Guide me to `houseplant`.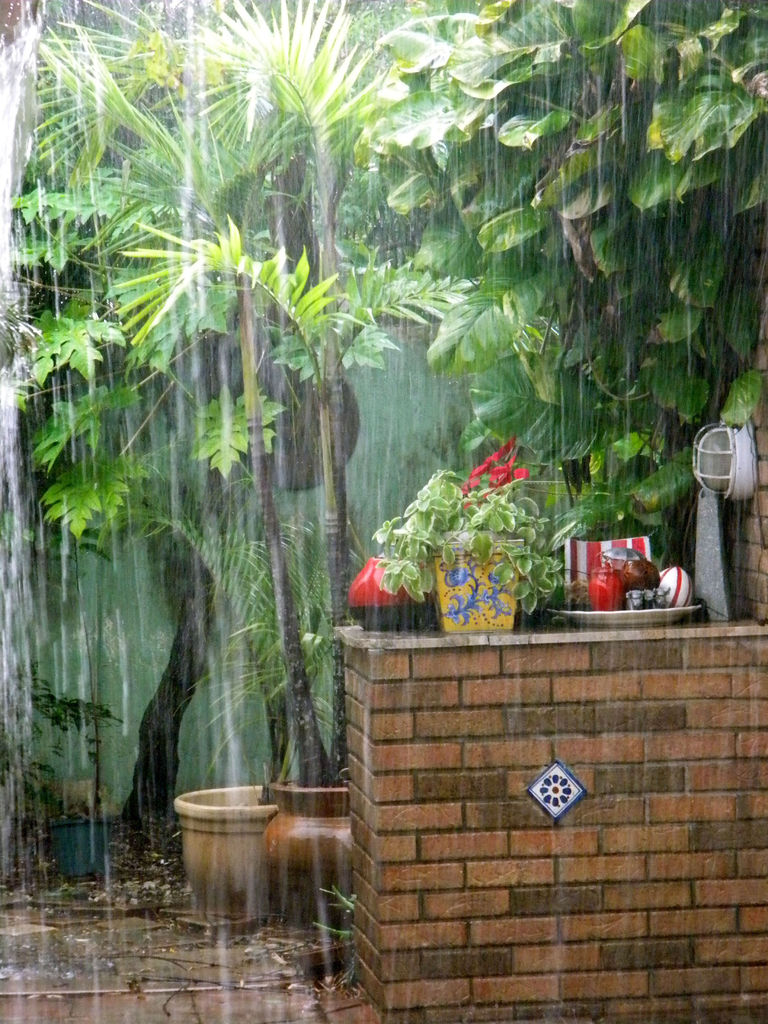
Guidance: l=362, t=444, r=574, b=658.
